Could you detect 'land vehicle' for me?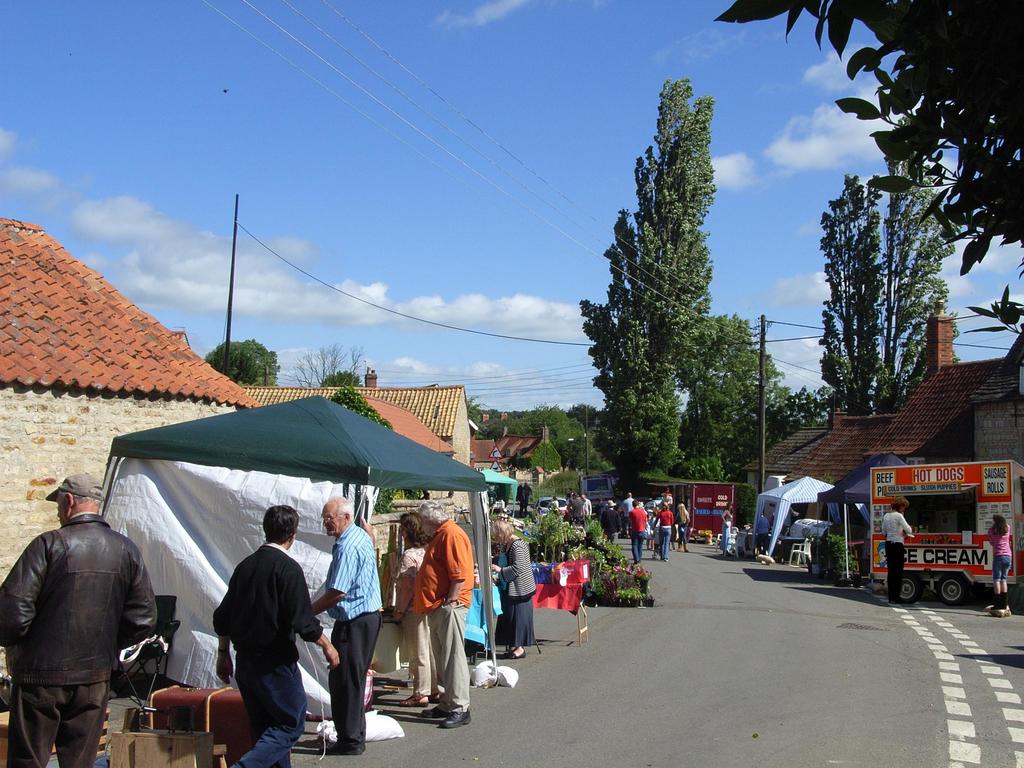
Detection result: l=579, t=472, r=619, b=511.
